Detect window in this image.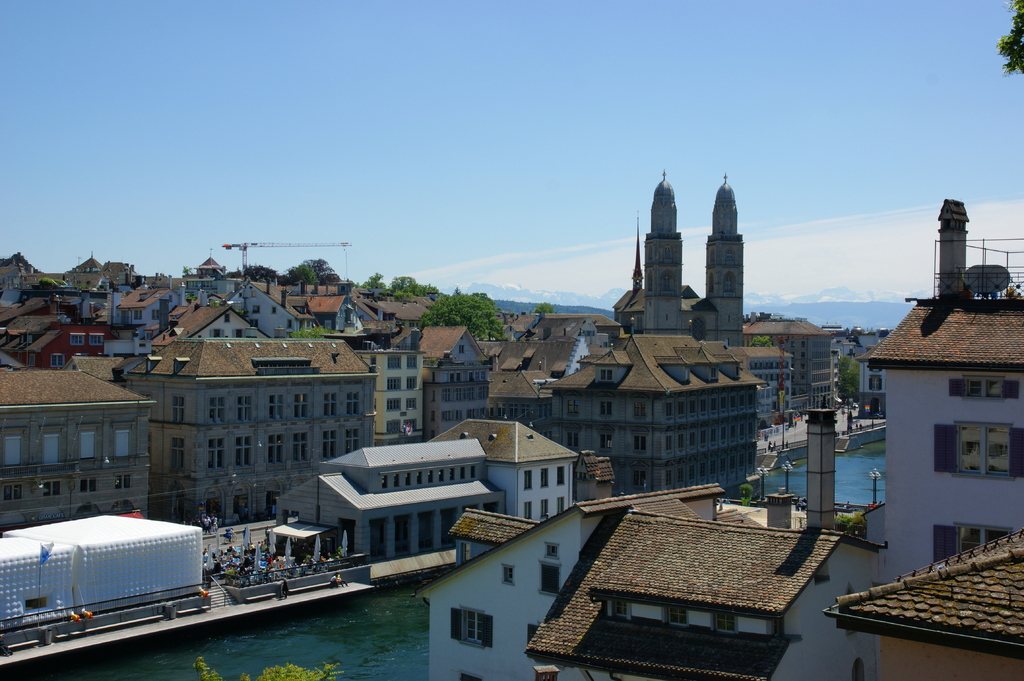
Detection: [left=388, top=380, right=403, bottom=393].
